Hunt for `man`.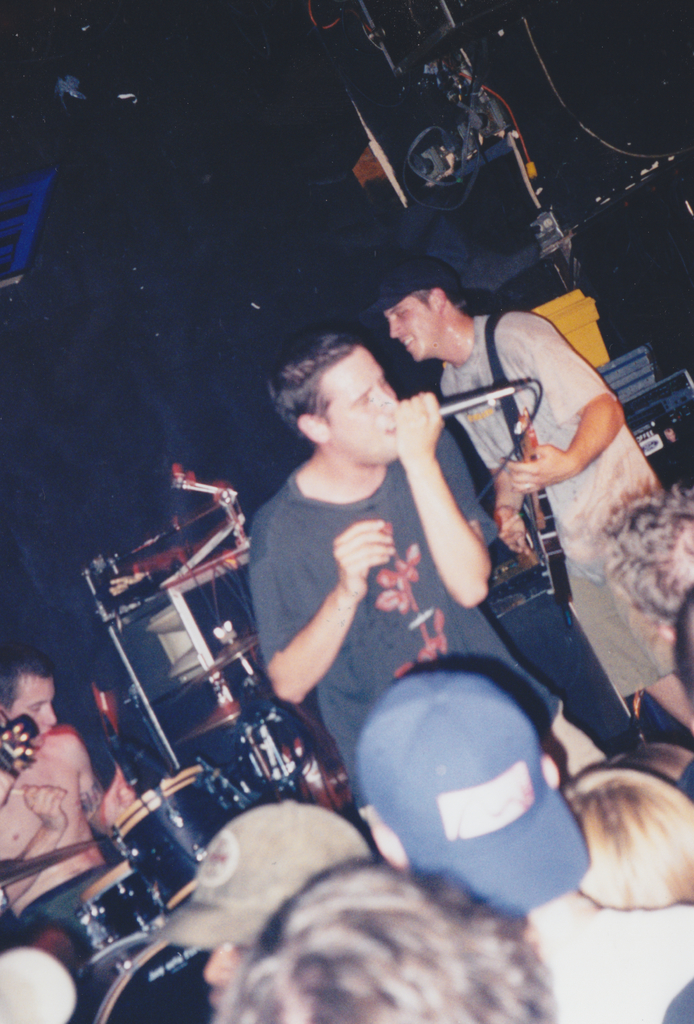
Hunted down at <region>0, 694, 140, 929</region>.
